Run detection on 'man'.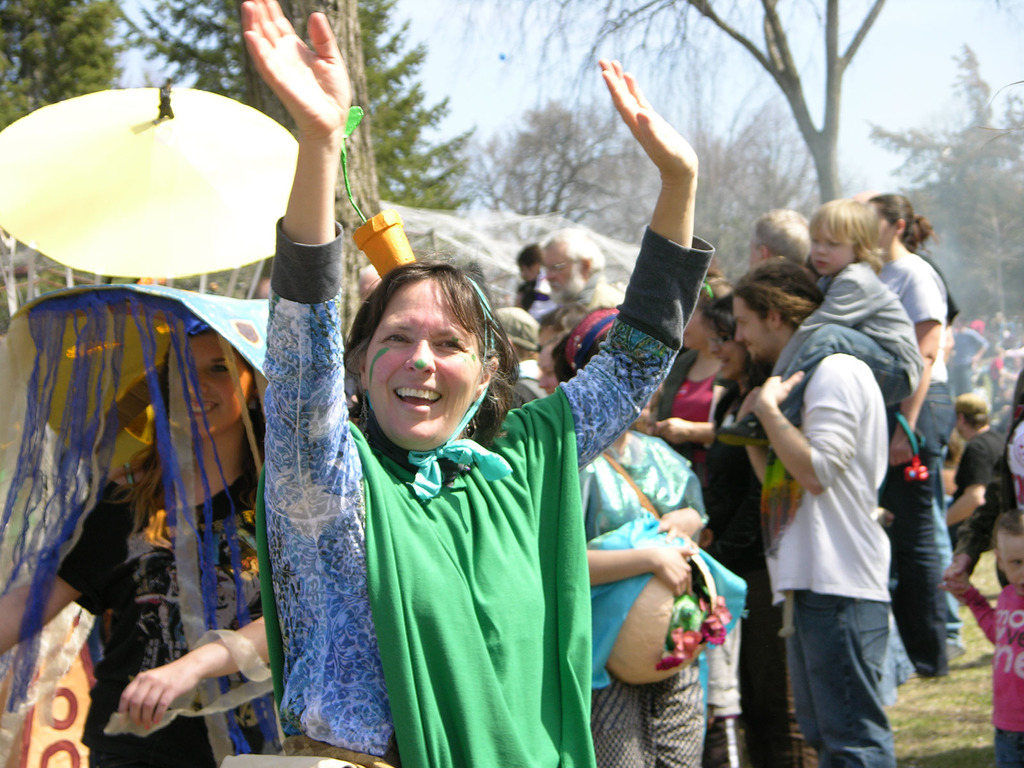
Result: {"x1": 530, "y1": 227, "x2": 621, "y2": 314}.
